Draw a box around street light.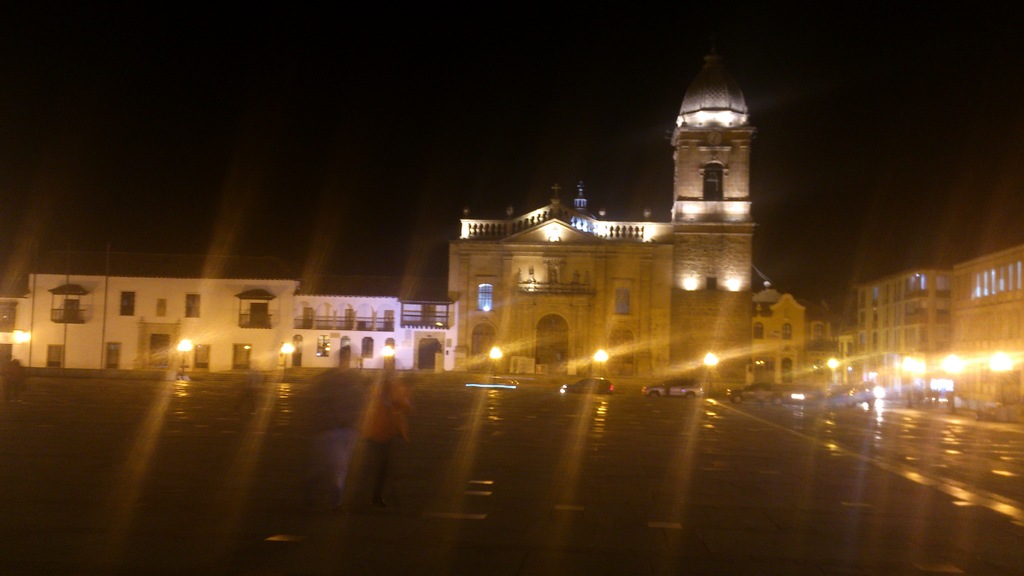
(left=596, top=347, right=610, bottom=360).
